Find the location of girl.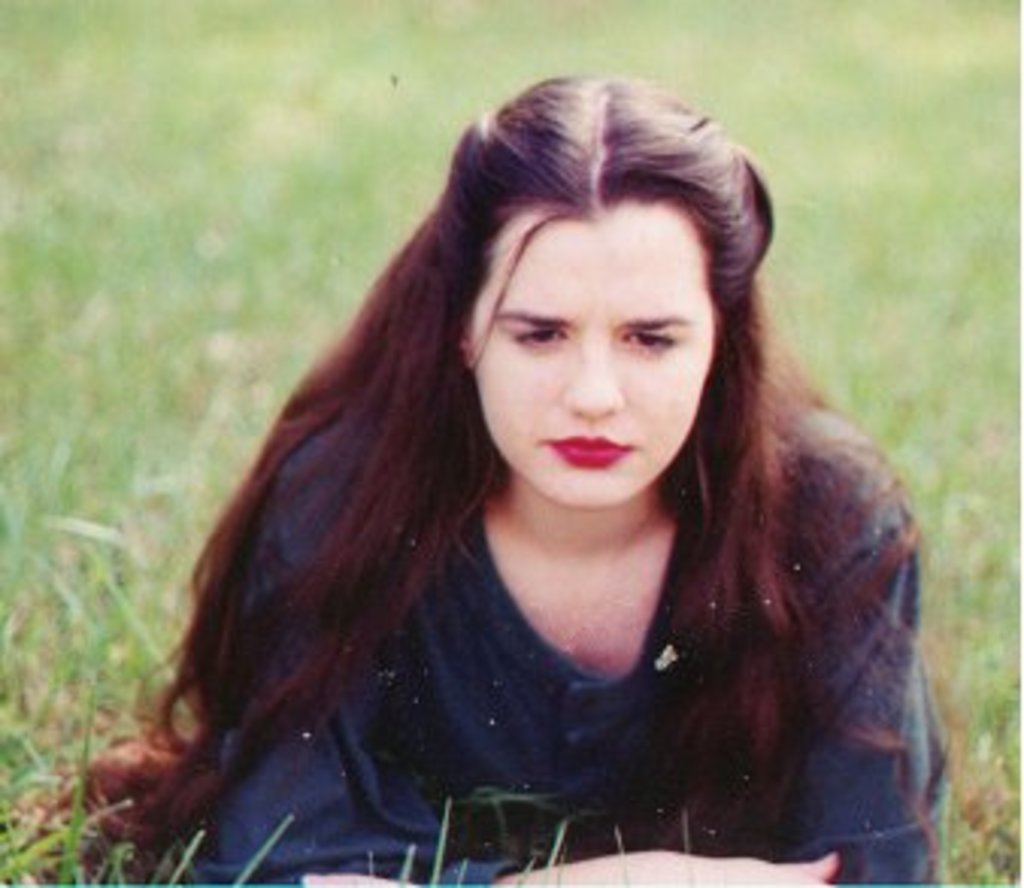
Location: x1=24 y1=70 x2=1012 y2=885.
